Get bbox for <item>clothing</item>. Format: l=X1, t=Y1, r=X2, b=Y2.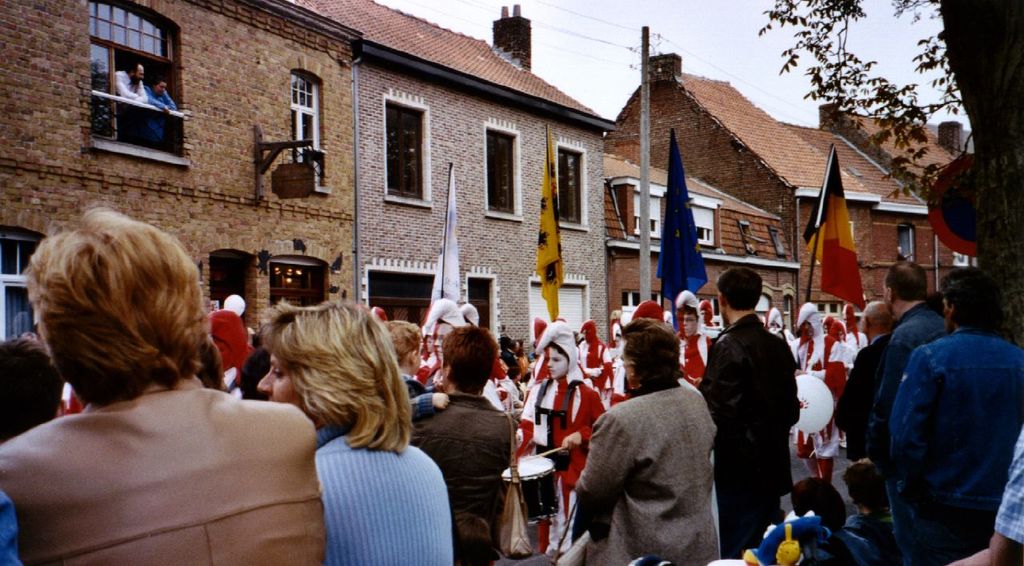
l=400, t=361, r=431, b=396.
